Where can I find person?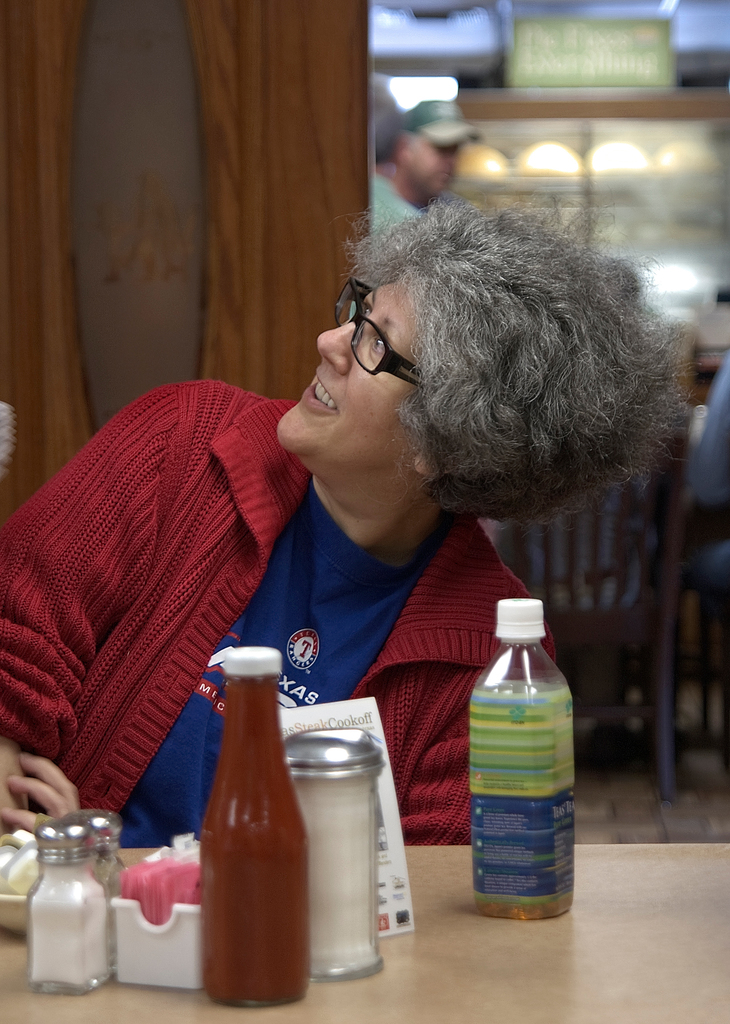
You can find it at l=359, t=95, r=486, b=228.
